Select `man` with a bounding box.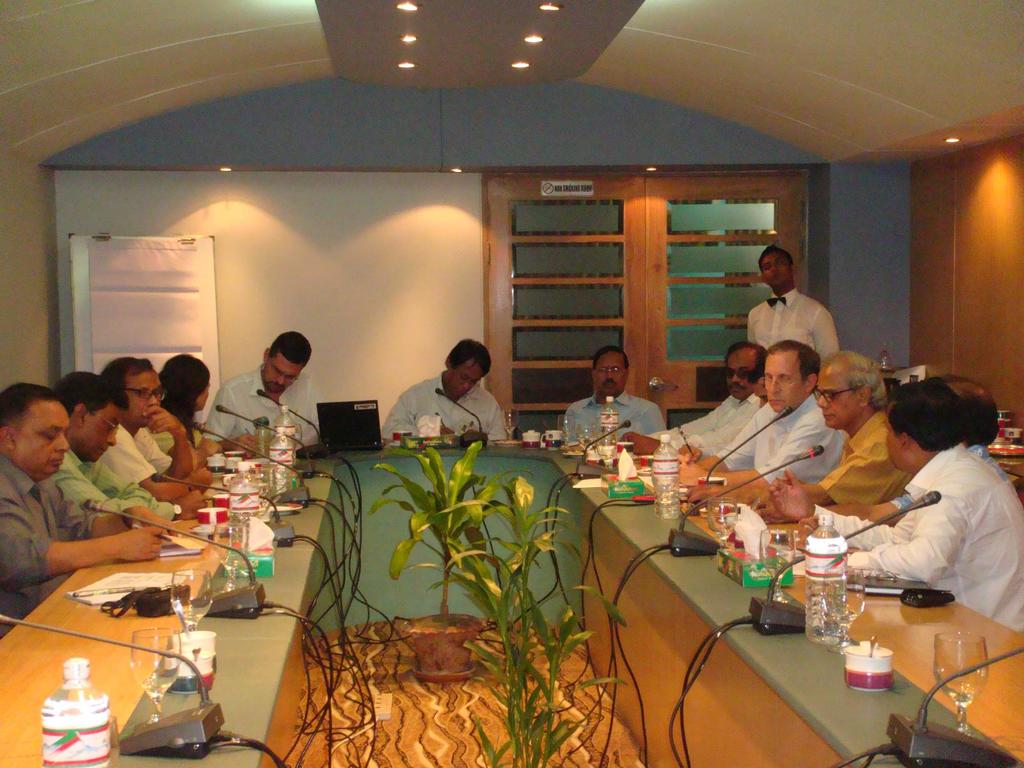
(45,365,205,530).
